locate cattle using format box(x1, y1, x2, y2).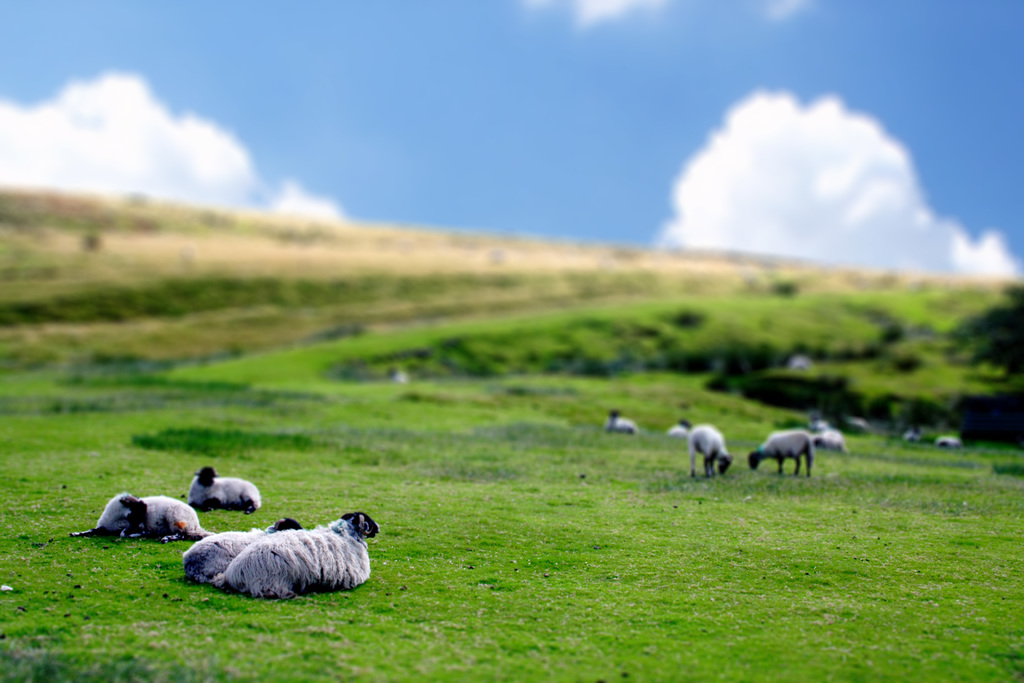
box(73, 493, 215, 541).
